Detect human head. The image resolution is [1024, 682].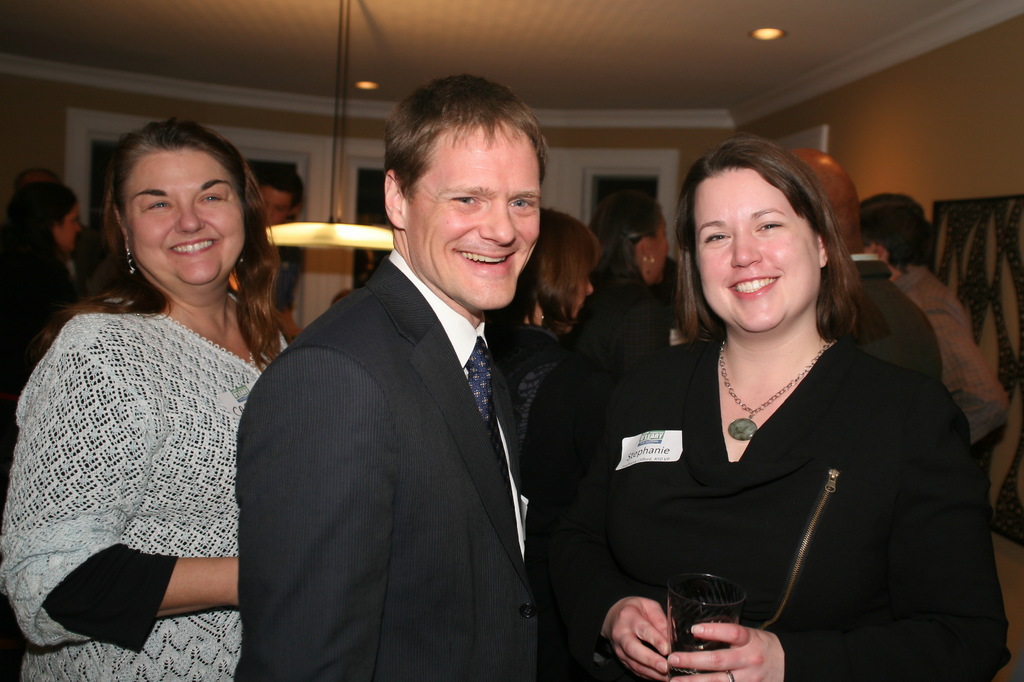
785, 147, 860, 251.
